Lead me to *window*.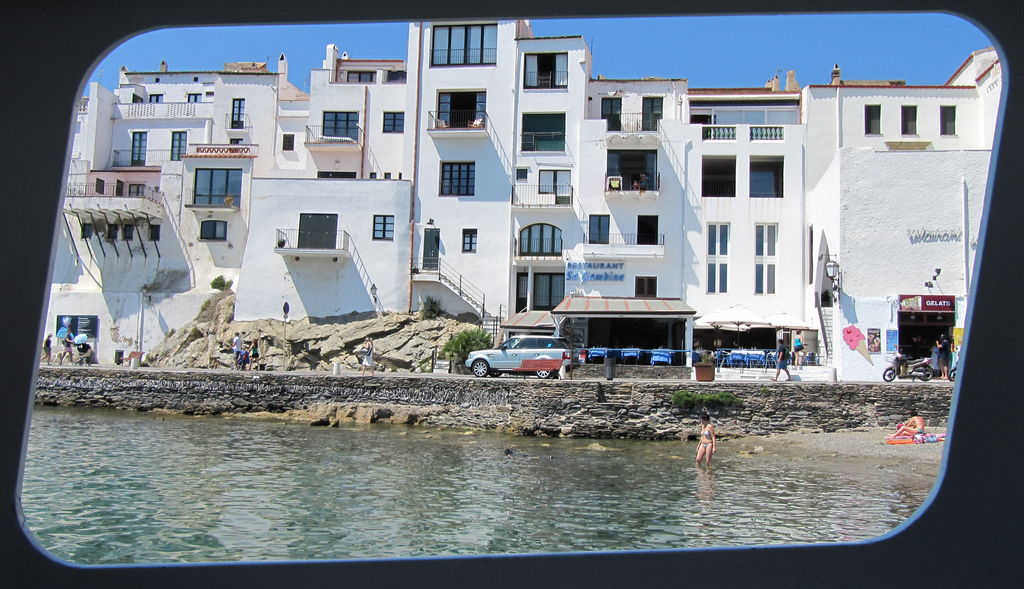
Lead to rect(755, 223, 776, 259).
